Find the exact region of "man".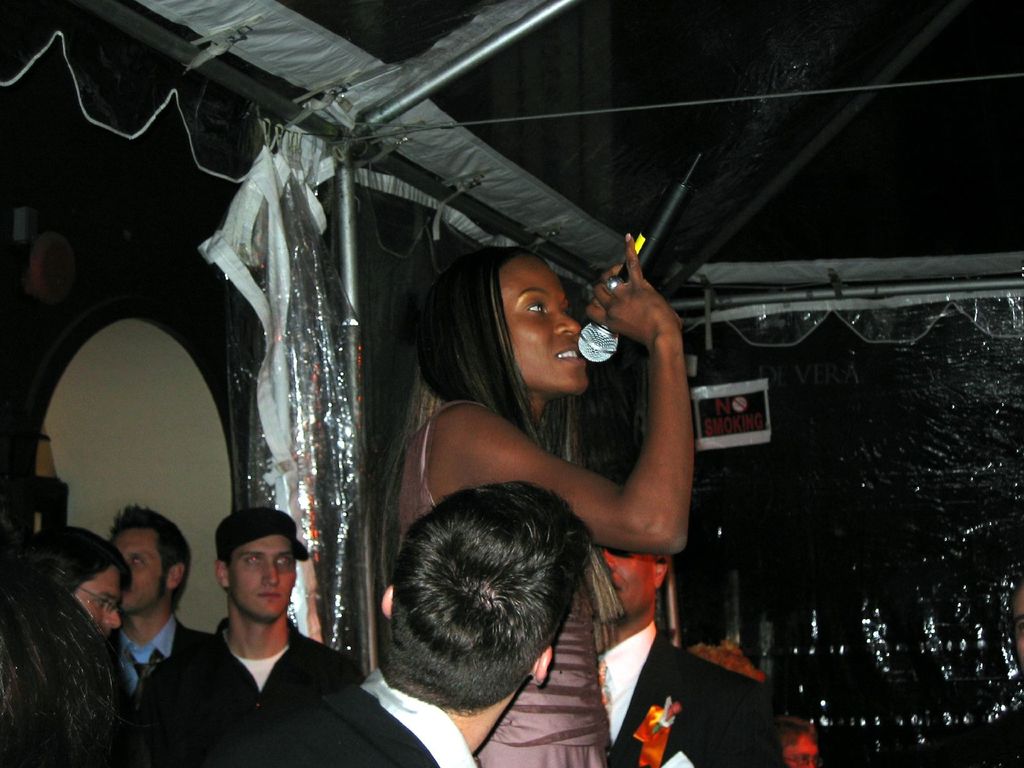
Exact region: Rect(243, 479, 595, 767).
